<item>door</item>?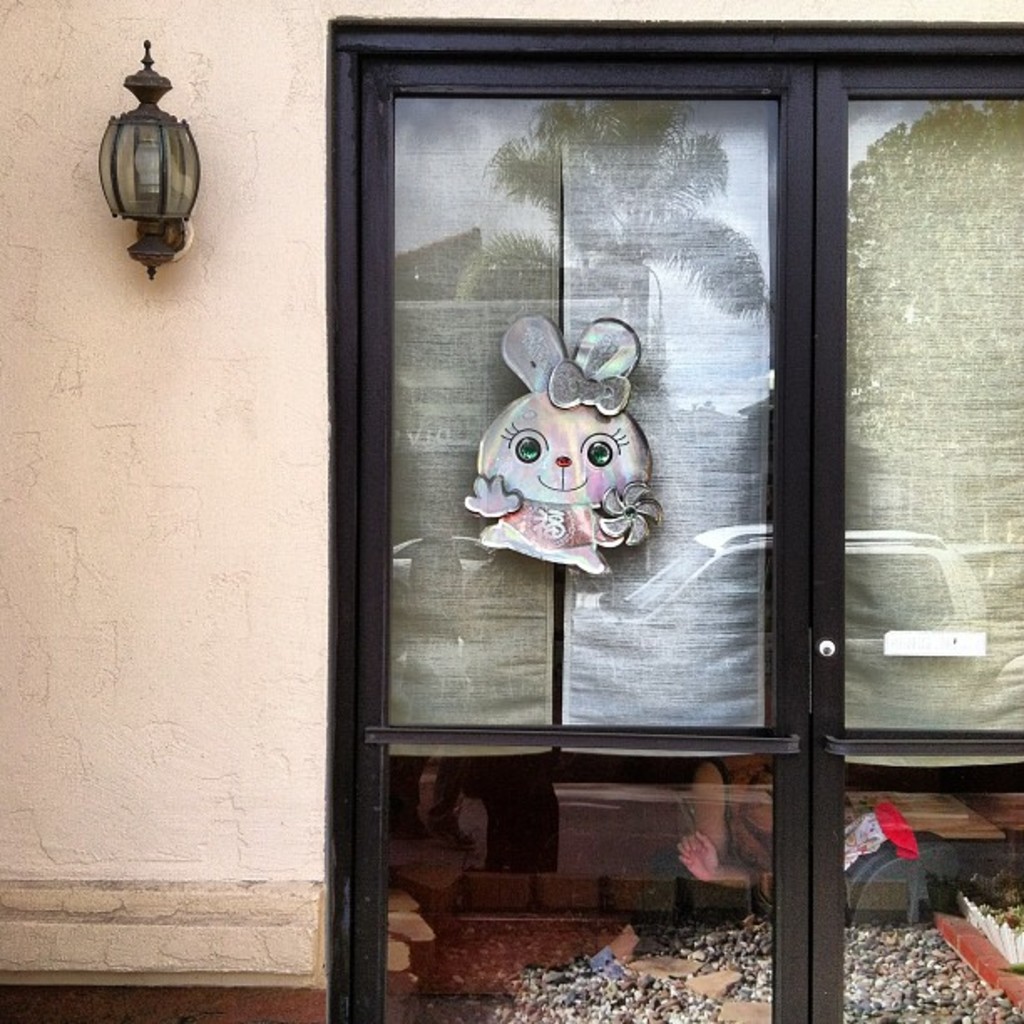
[left=355, top=59, right=862, bottom=853]
